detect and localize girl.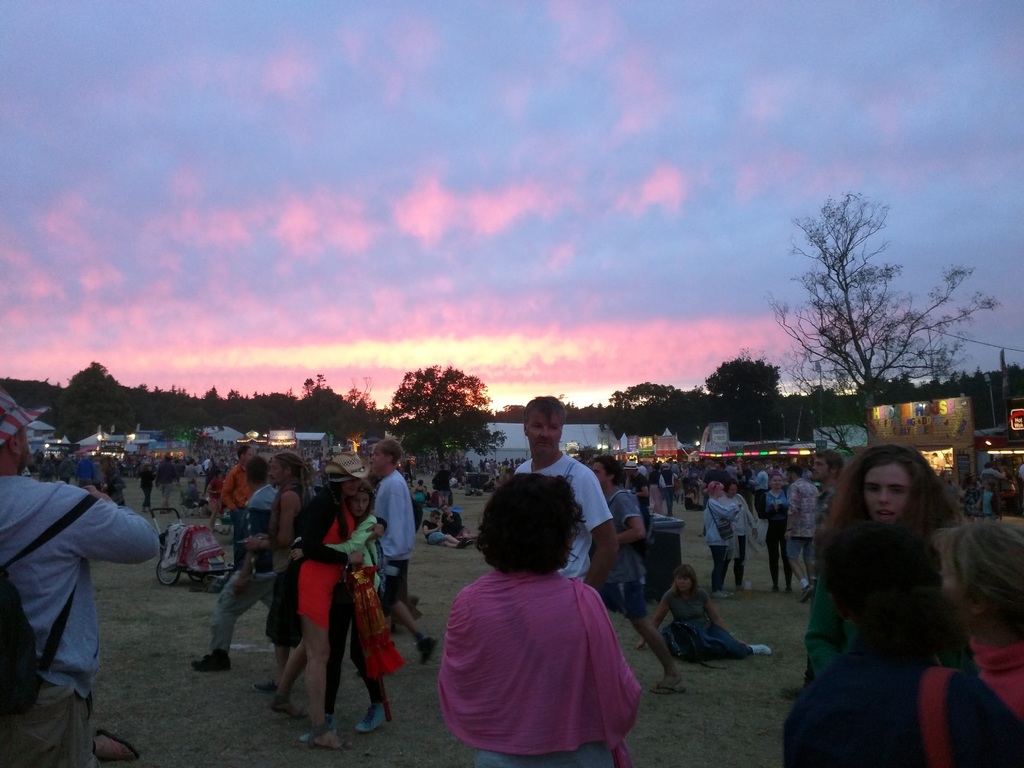
Localized at 634:563:769:658.
